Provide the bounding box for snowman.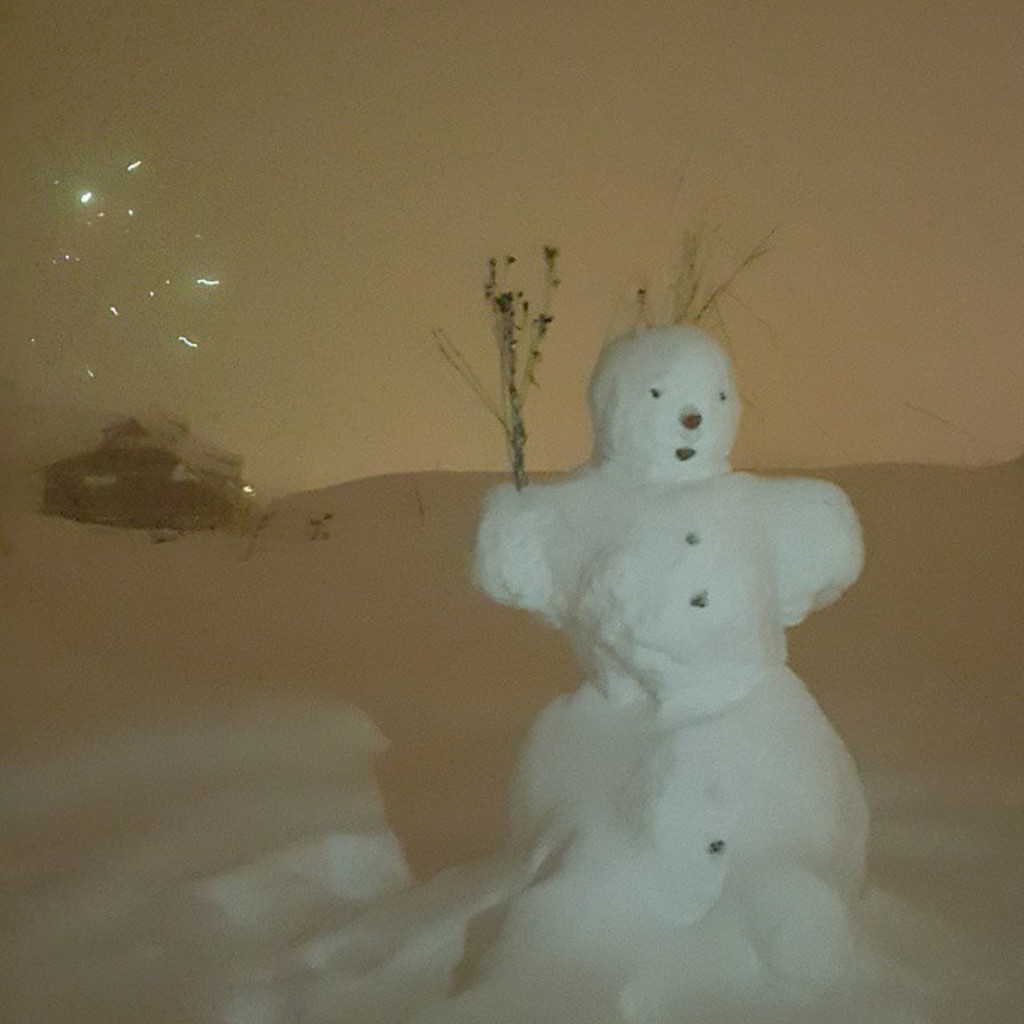
detection(466, 325, 864, 1022).
